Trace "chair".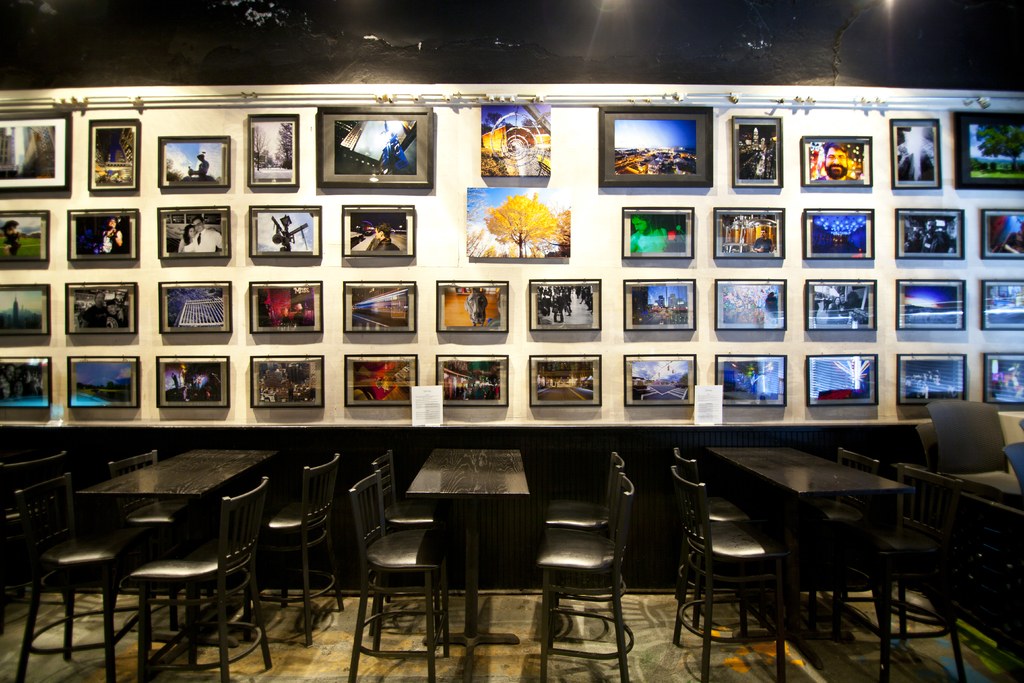
Traced to pyautogui.locateOnScreen(544, 449, 625, 624).
